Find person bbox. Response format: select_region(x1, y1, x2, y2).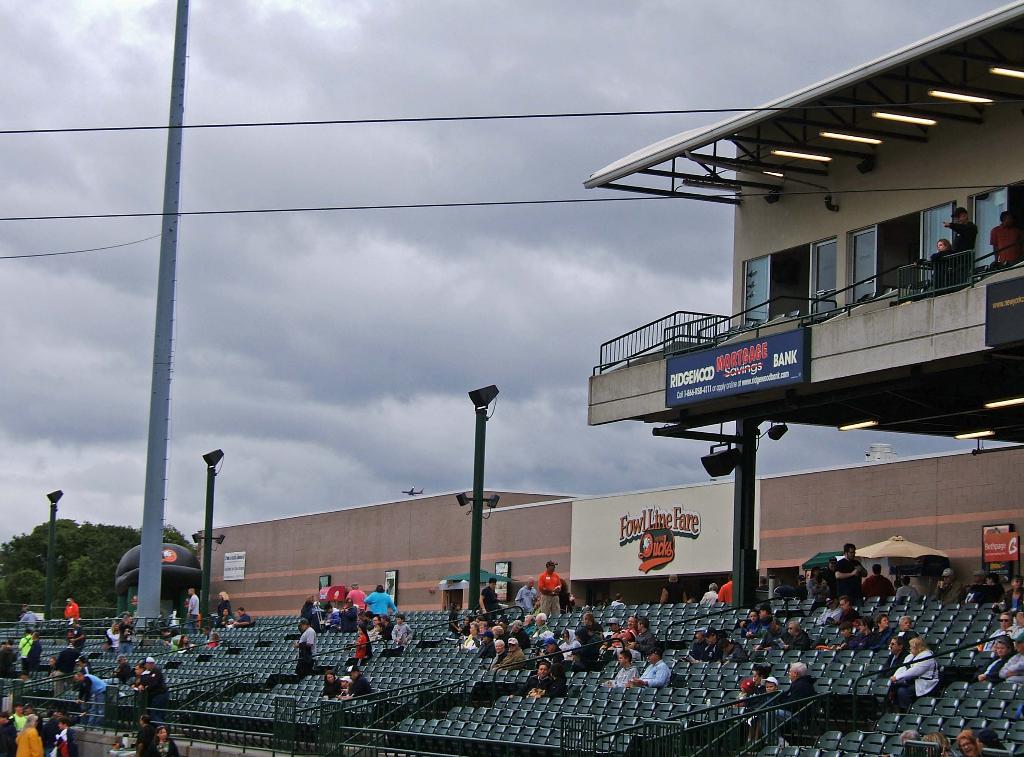
select_region(349, 624, 373, 670).
